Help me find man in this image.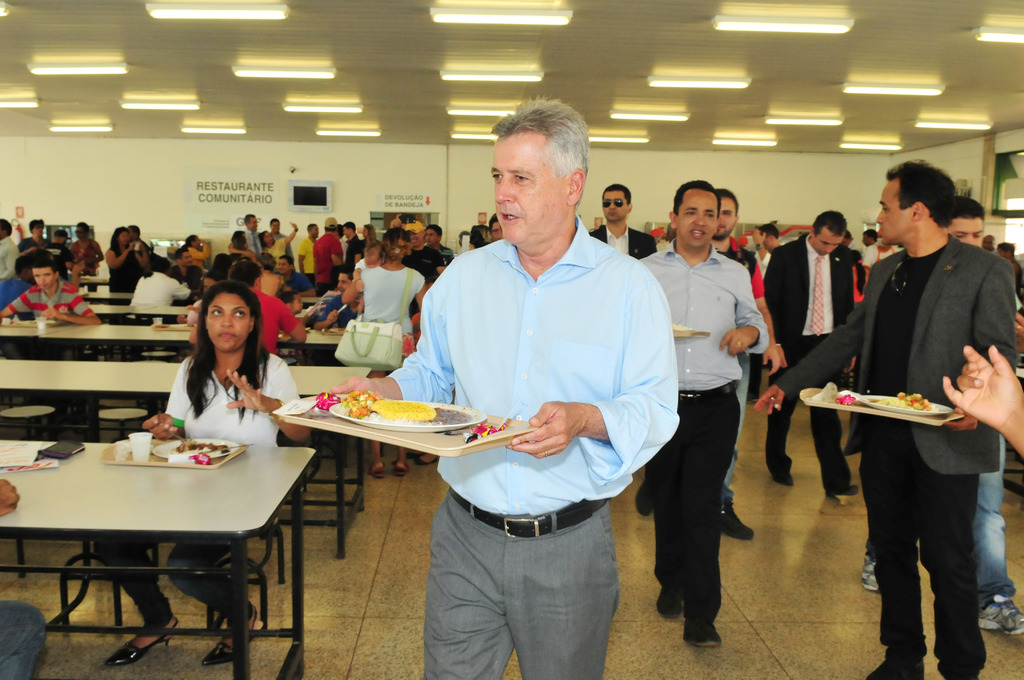
Found it: 275 252 305 291.
